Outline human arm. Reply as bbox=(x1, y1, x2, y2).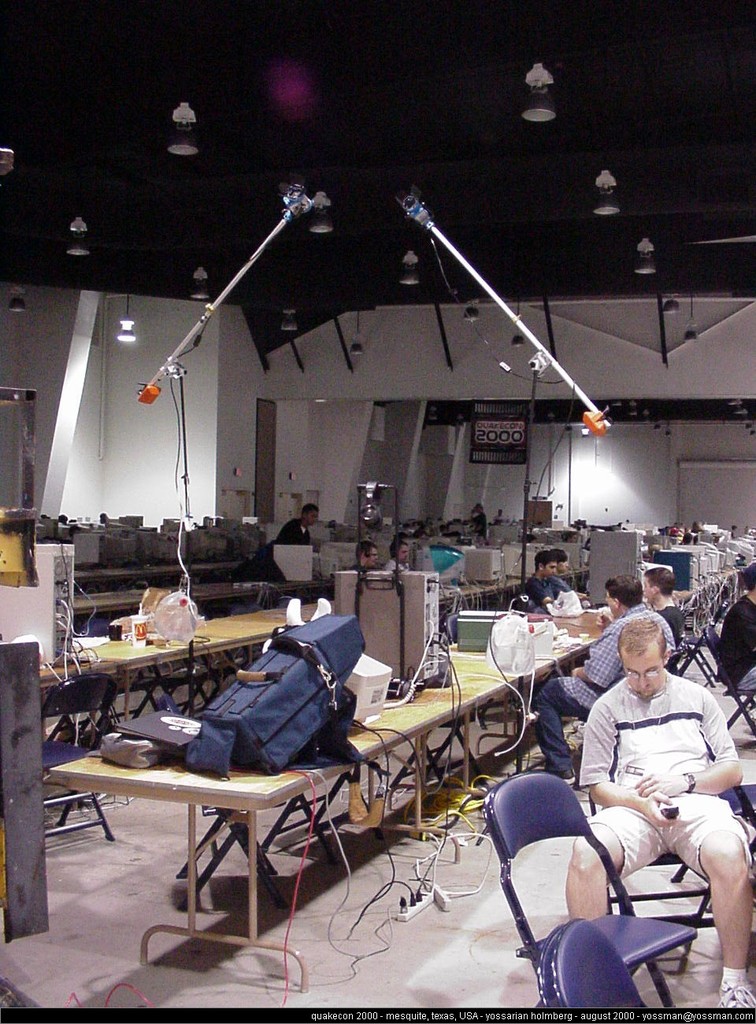
bbox=(513, 582, 534, 614).
